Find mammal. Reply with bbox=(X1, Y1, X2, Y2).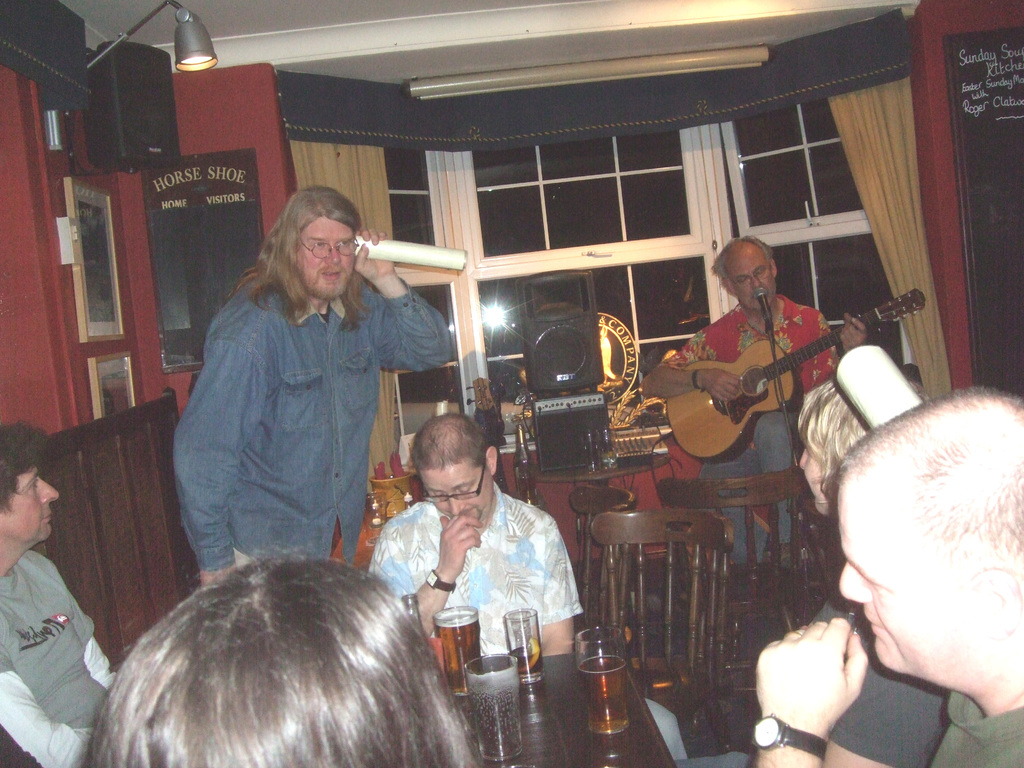
bbox=(673, 380, 938, 767).
